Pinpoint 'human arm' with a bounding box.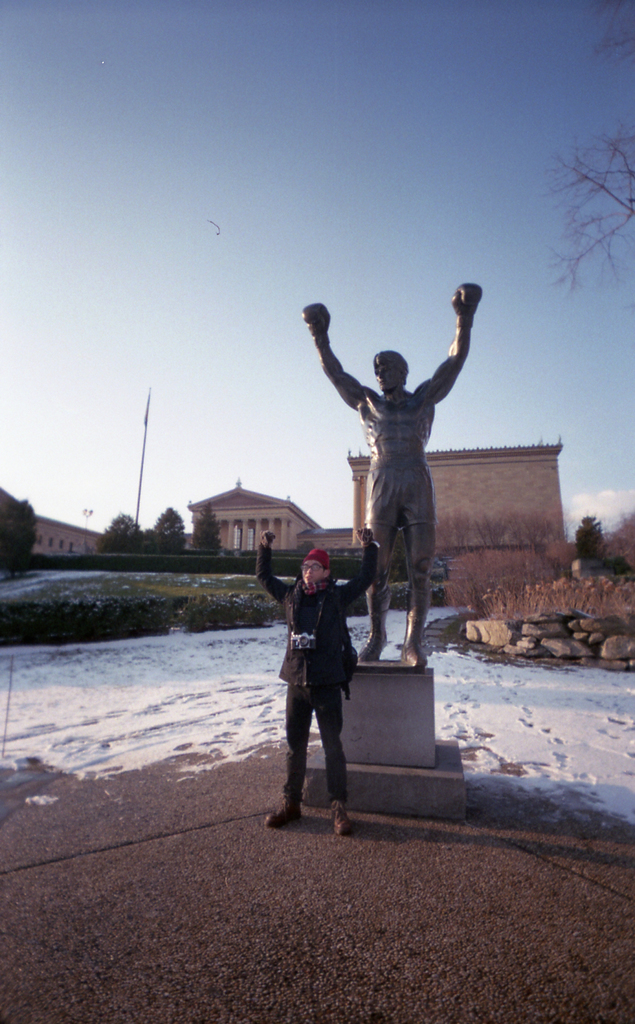
[x1=408, y1=274, x2=489, y2=419].
